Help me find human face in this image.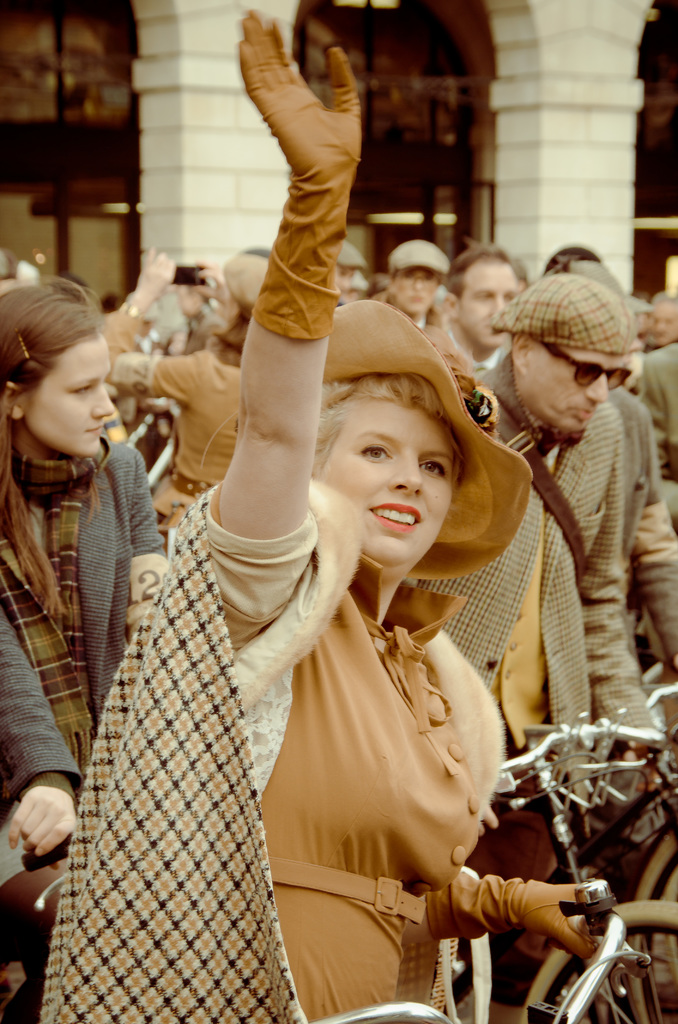
Found it: detection(529, 349, 620, 433).
